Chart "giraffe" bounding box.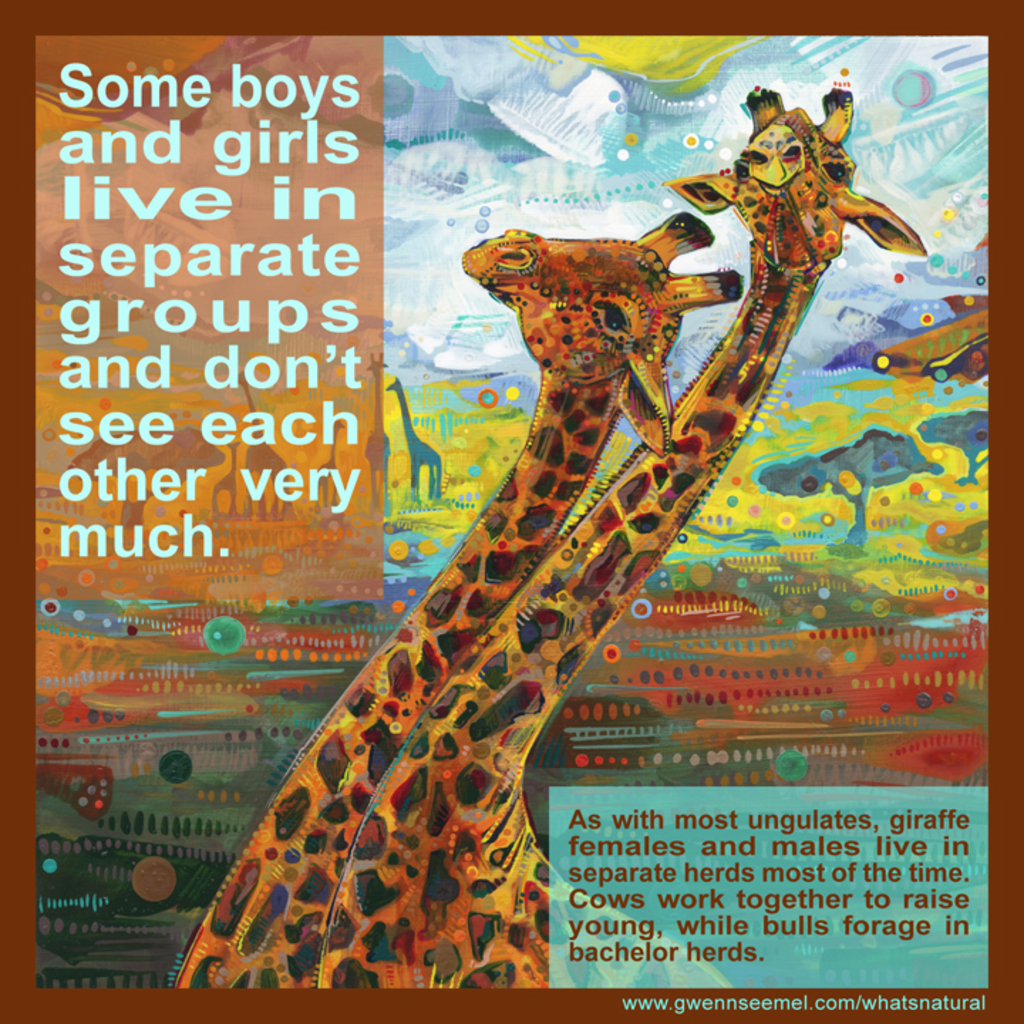
Charted: x1=313 y1=78 x2=926 y2=987.
